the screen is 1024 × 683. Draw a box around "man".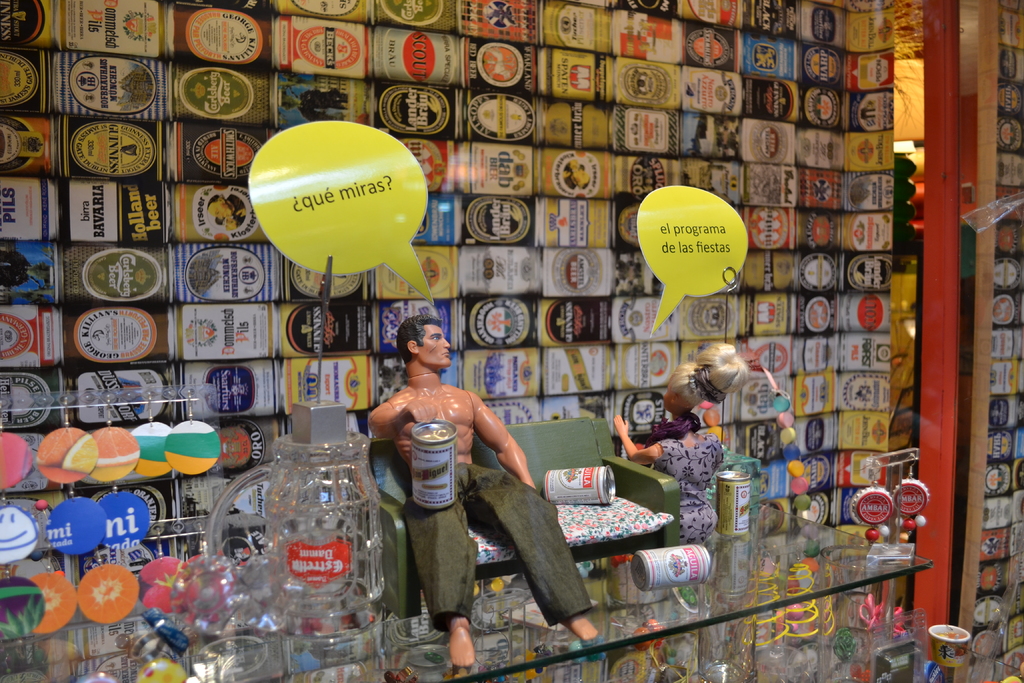
x1=363, y1=317, x2=596, y2=667.
